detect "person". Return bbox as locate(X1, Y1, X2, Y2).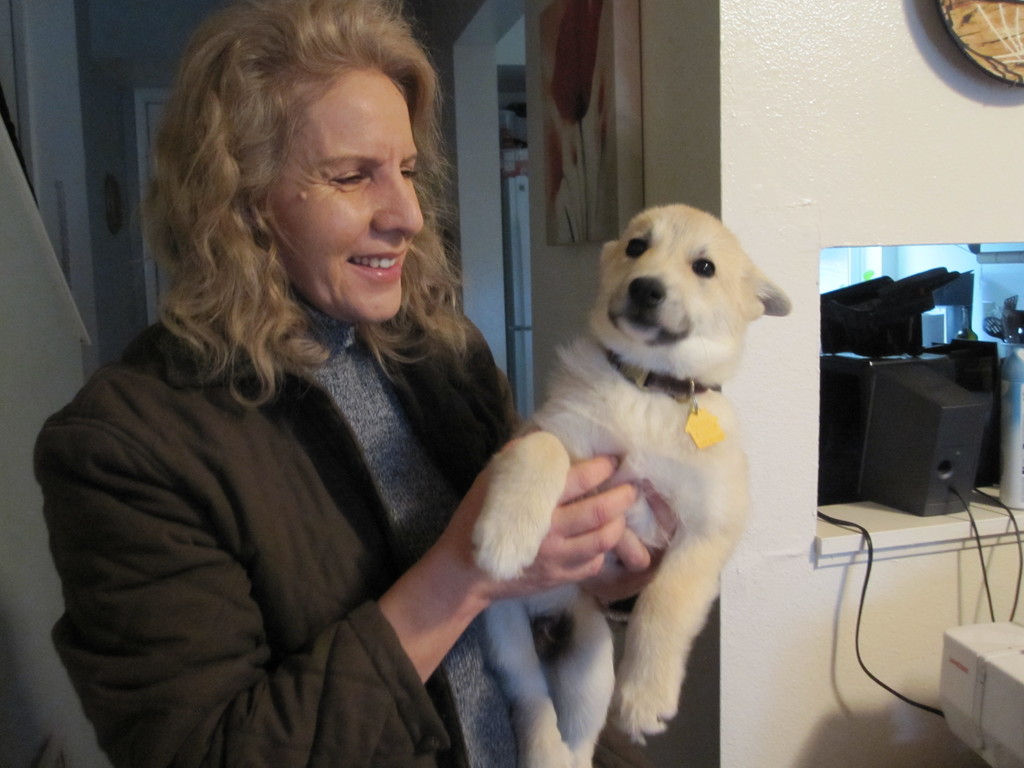
locate(33, 0, 676, 767).
